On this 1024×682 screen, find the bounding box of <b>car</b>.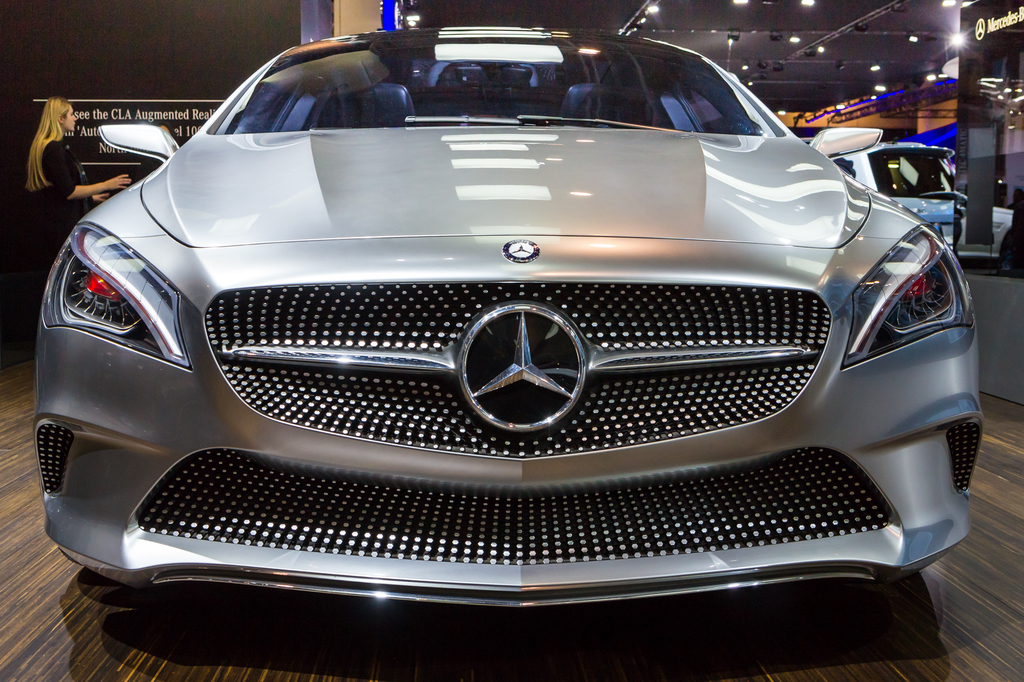
Bounding box: BBox(11, 9, 995, 653).
